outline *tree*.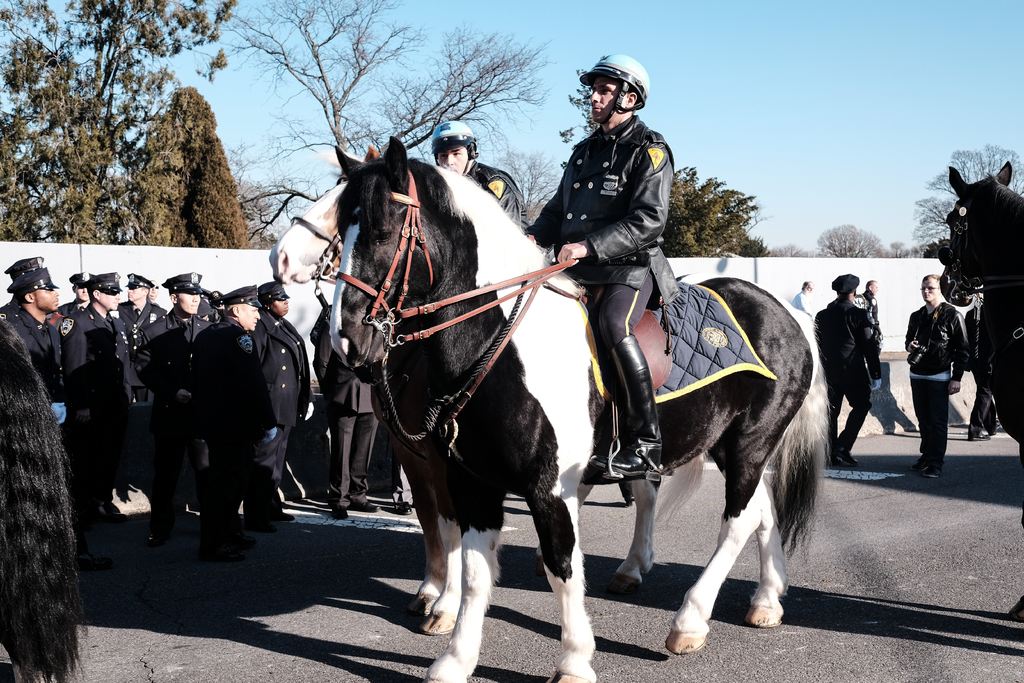
Outline: [236, 0, 554, 245].
